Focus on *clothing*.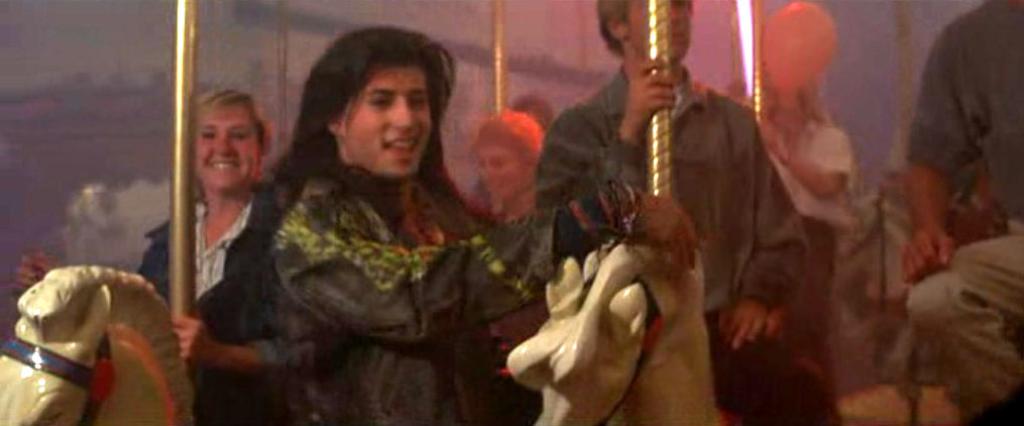
Focused at bbox=[193, 150, 551, 425].
